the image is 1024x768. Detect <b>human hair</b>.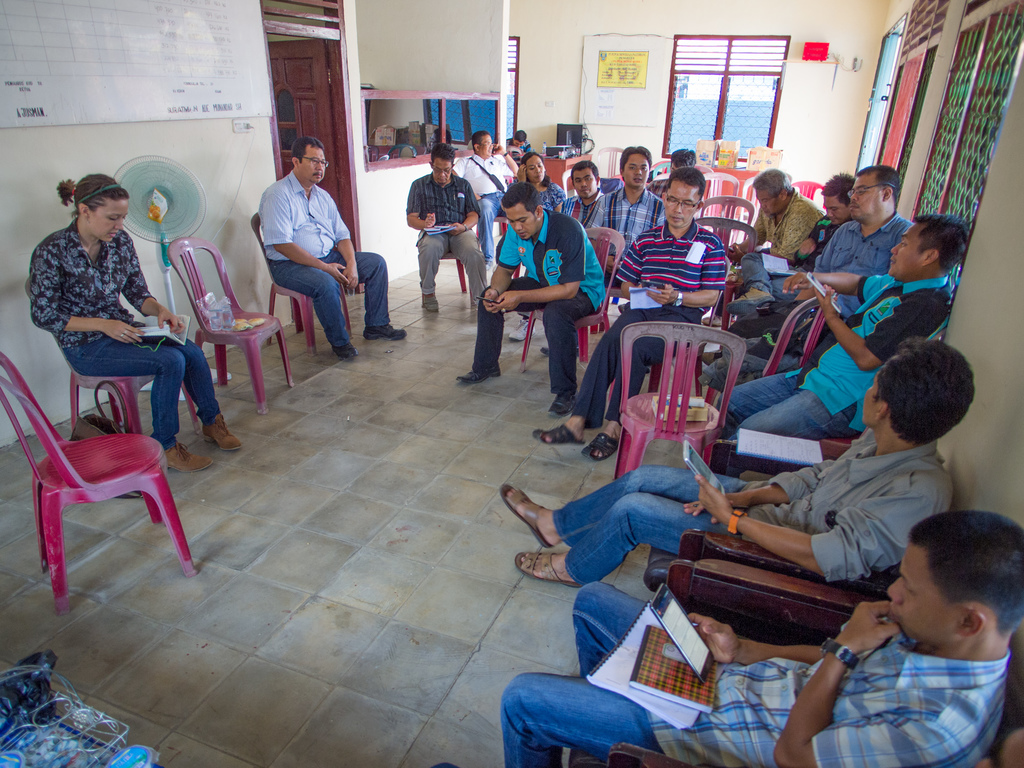
Detection: locate(876, 341, 973, 454).
